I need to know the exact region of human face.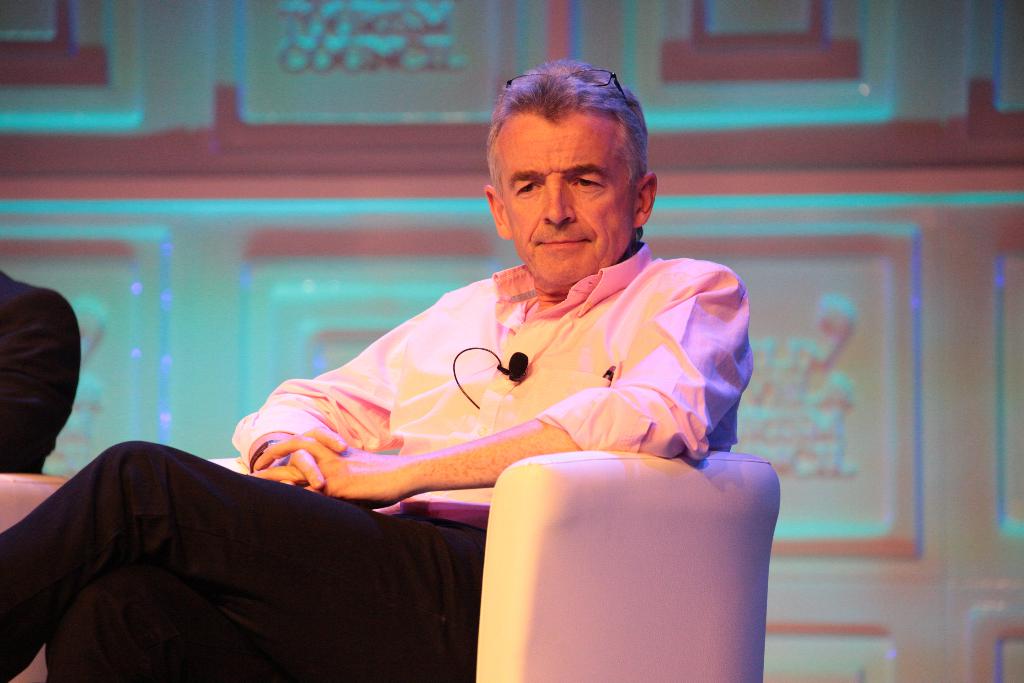
Region: 501:106:639:286.
